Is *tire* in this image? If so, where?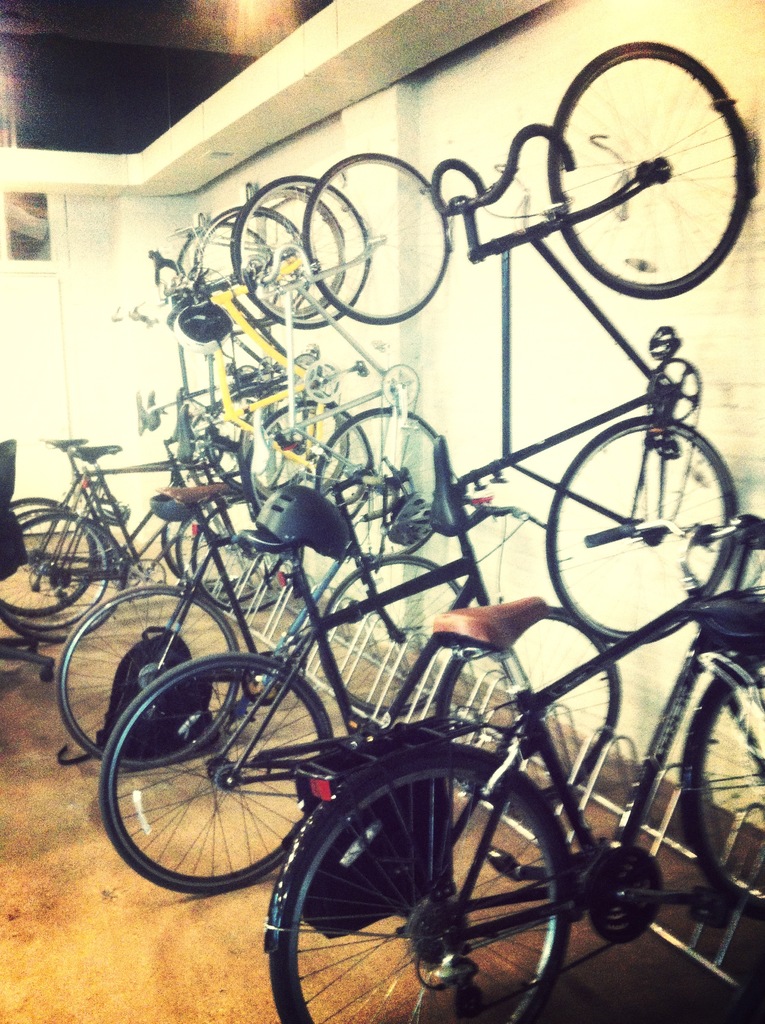
Yes, at [300,147,453,326].
